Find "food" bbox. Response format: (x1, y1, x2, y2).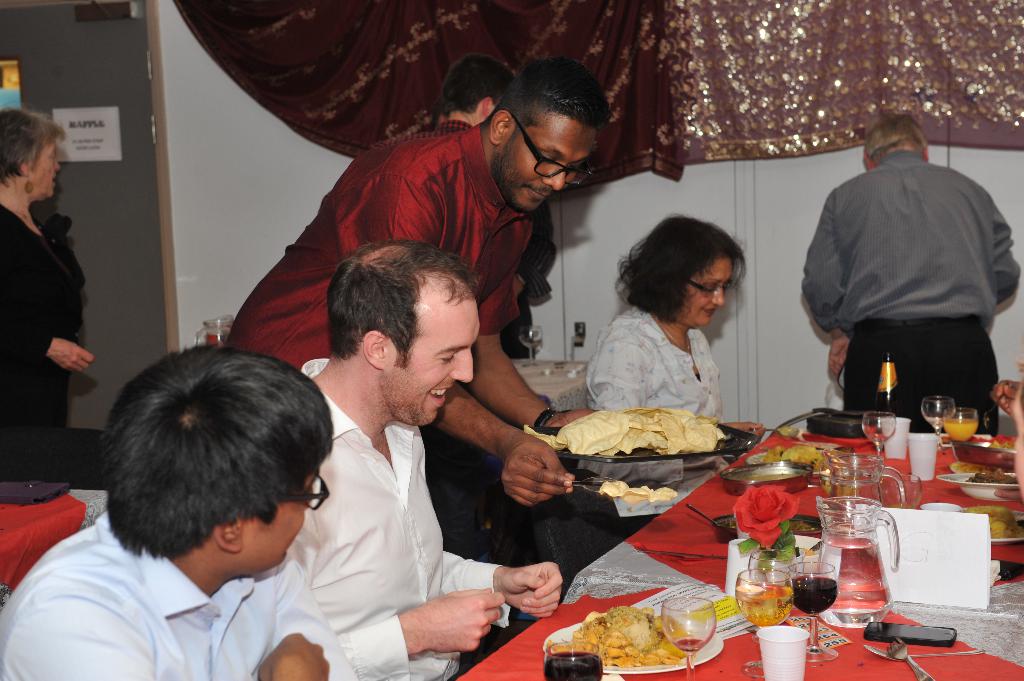
(598, 476, 675, 499).
